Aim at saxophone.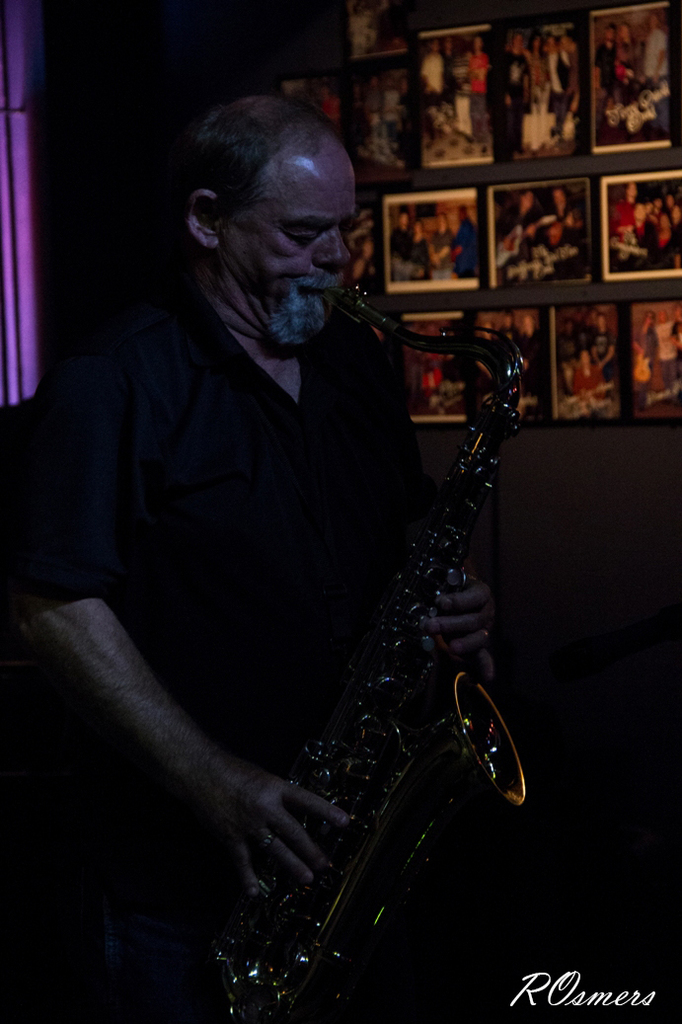
Aimed at (x1=201, y1=276, x2=529, y2=1019).
